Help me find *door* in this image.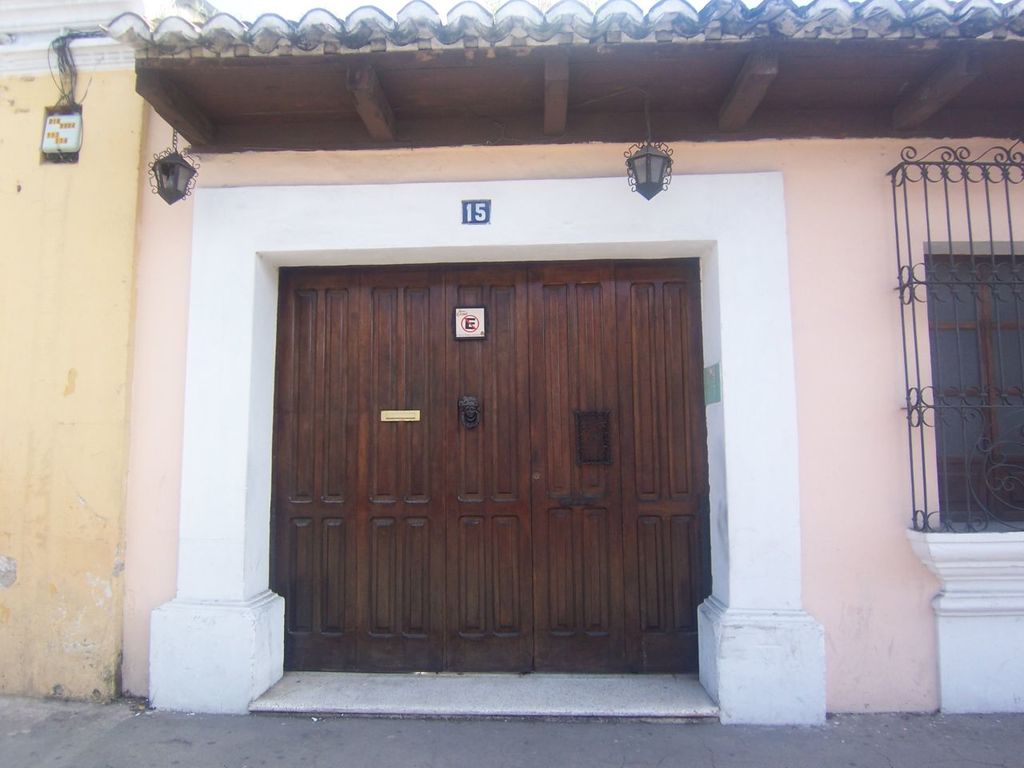
Found it: <box>278,256,699,666</box>.
